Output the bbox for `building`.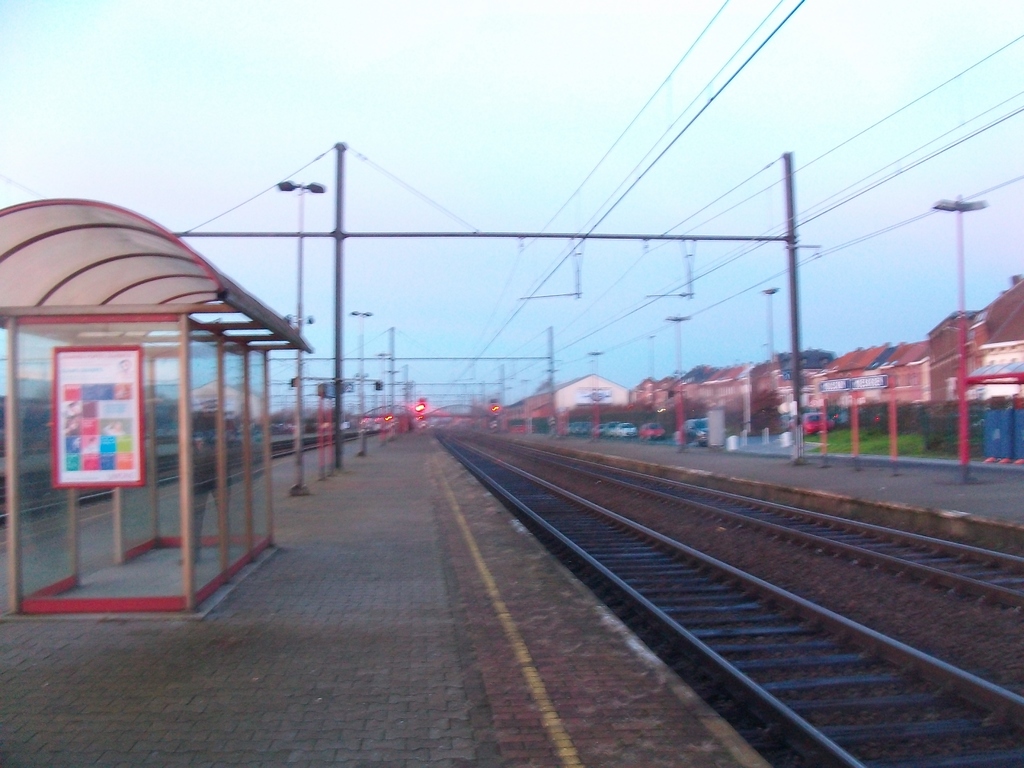
[x1=189, y1=378, x2=269, y2=435].
